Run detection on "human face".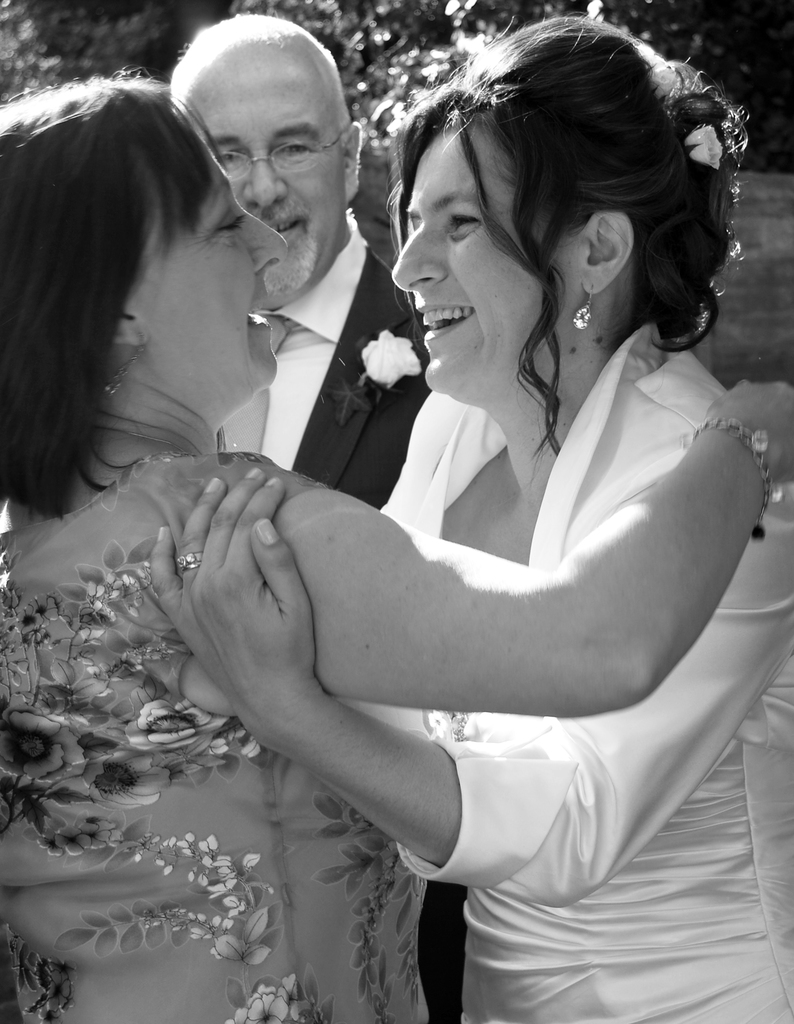
Result: detection(387, 112, 586, 401).
